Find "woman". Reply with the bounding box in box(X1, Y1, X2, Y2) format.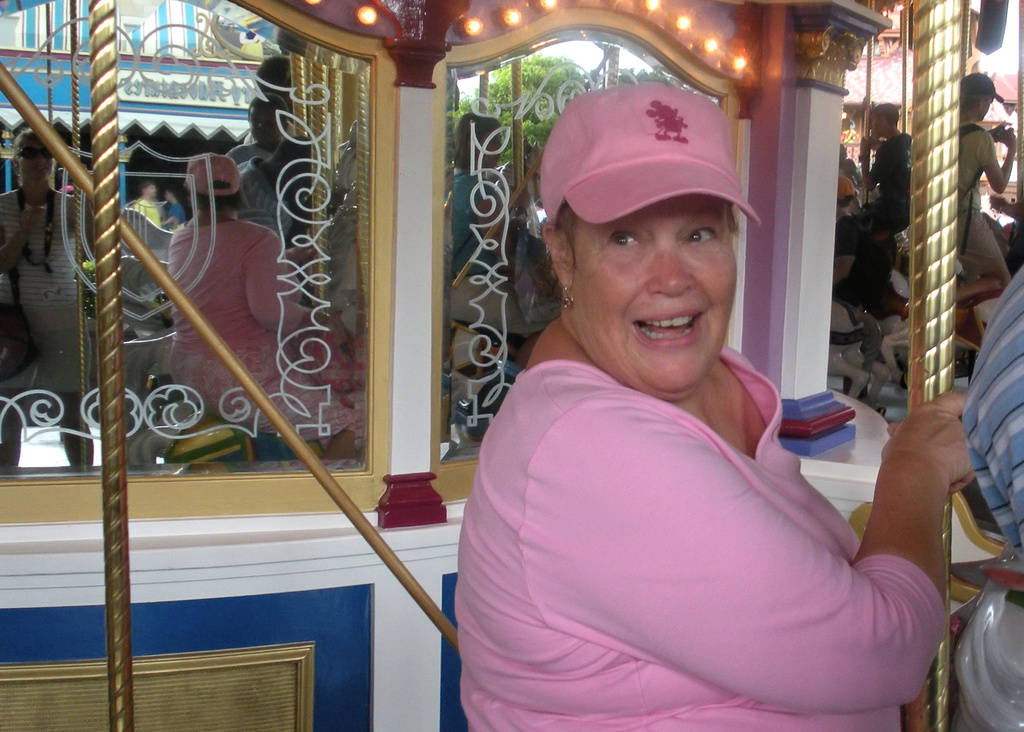
box(423, 97, 968, 729).
